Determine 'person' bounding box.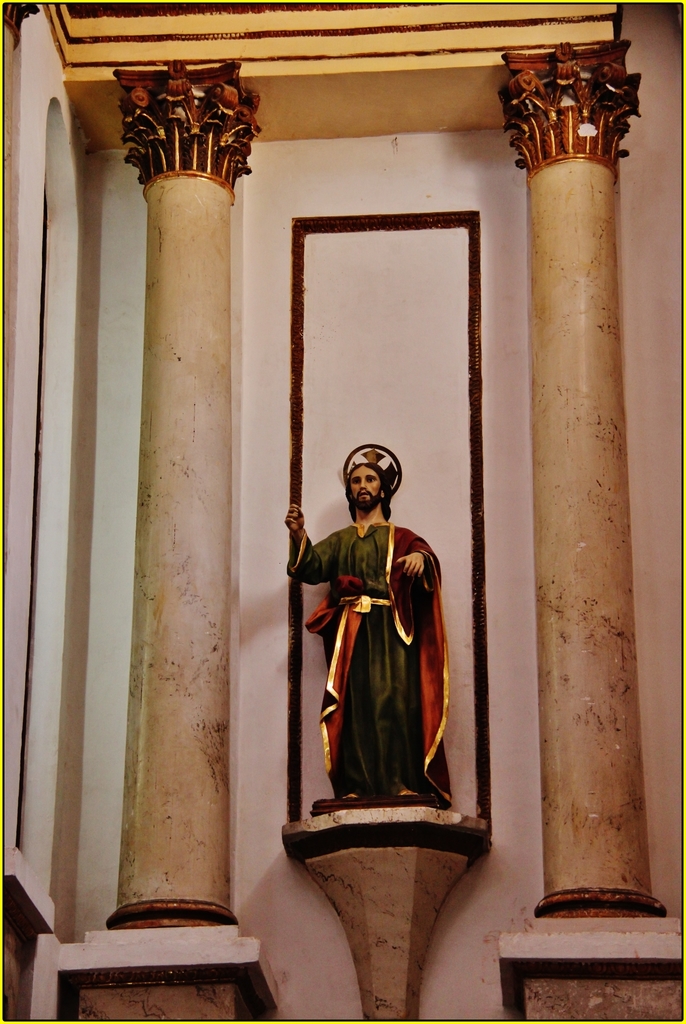
Determined: {"x1": 288, "y1": 451, "x2": 462, "y2": 806}.
